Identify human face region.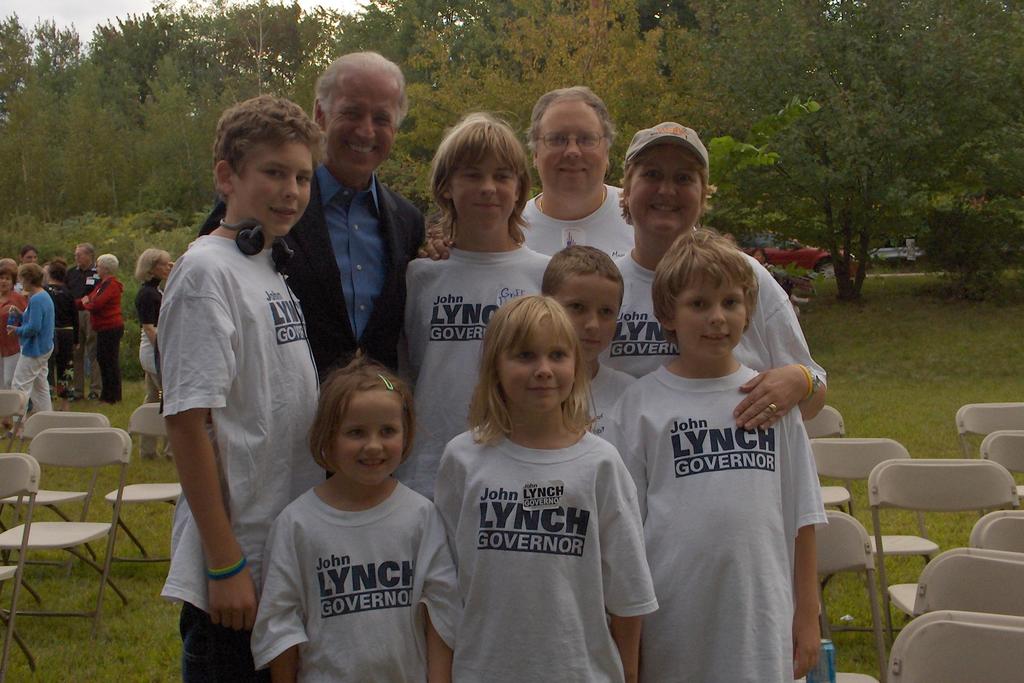
Region: box=[532, 99, 607, 202].
